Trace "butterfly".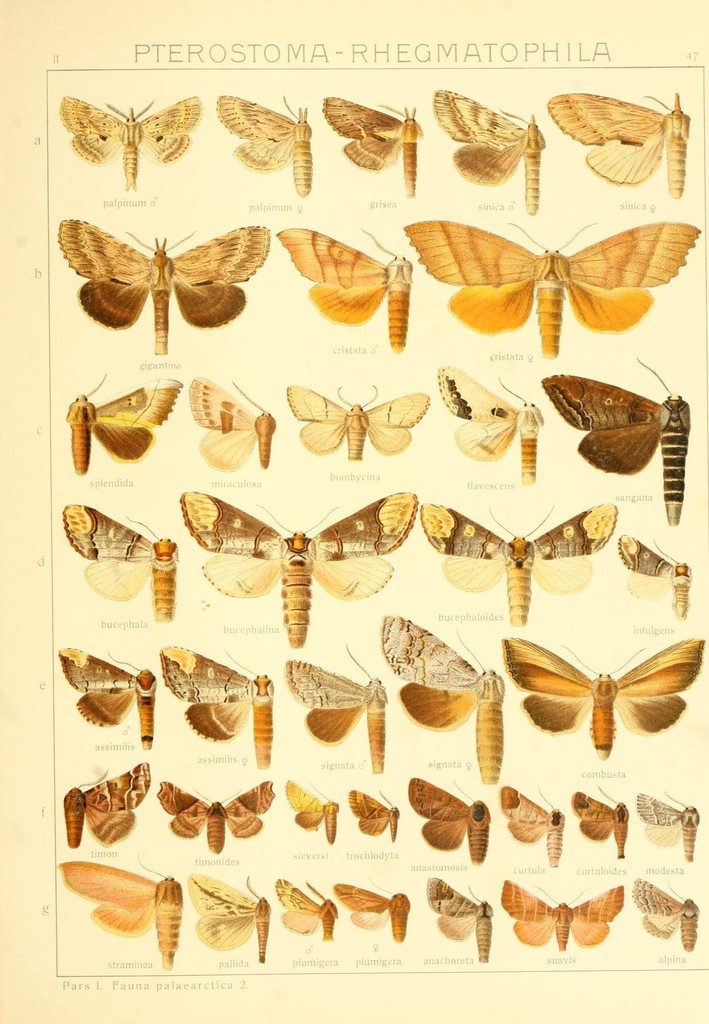
Traced to 416, 184, 680, 351.
